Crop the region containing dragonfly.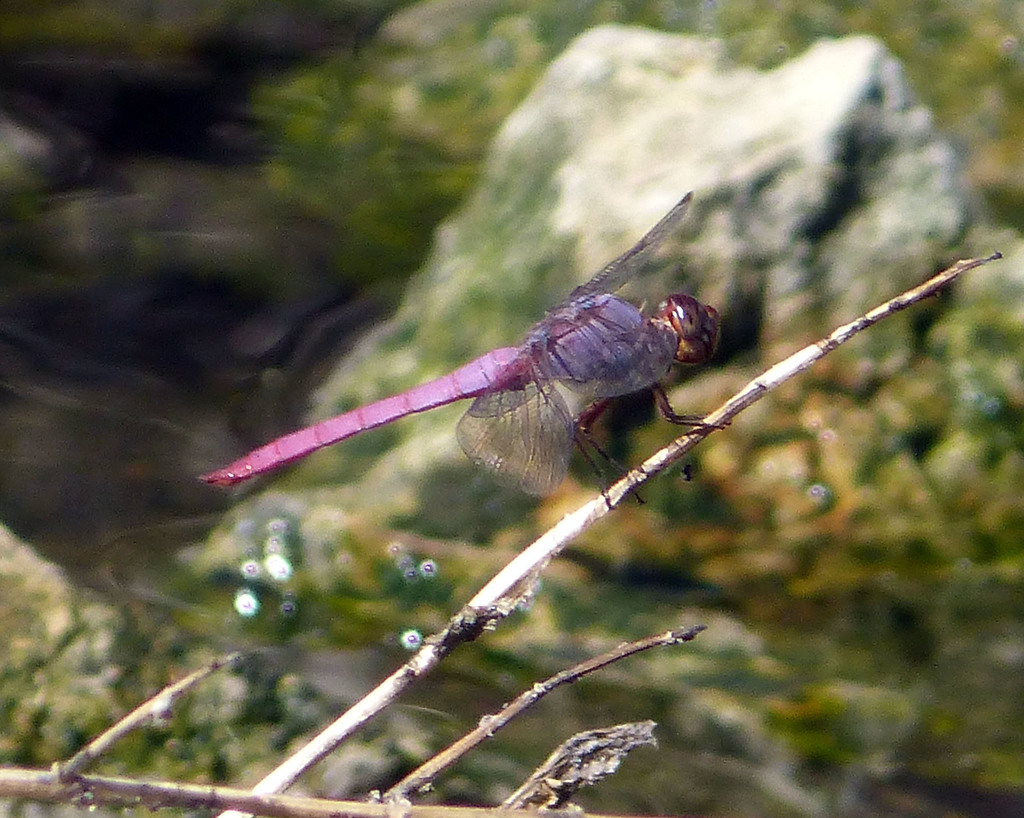
Crop region: select_region(196, 195, 732, 514).
